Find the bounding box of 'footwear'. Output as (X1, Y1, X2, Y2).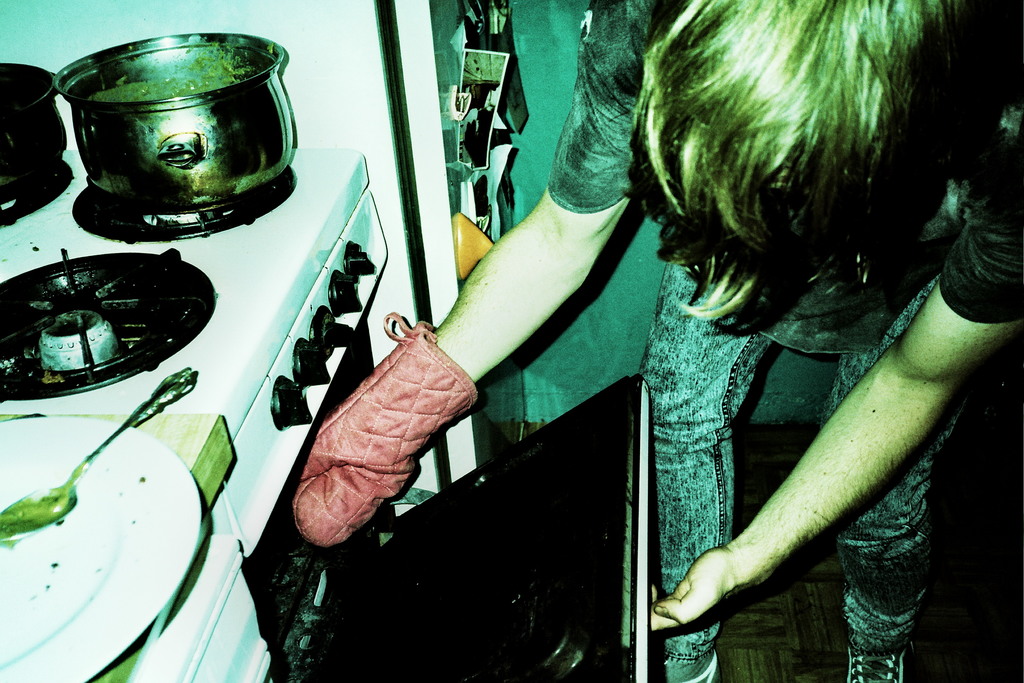
(660, 648, 718, 682).
